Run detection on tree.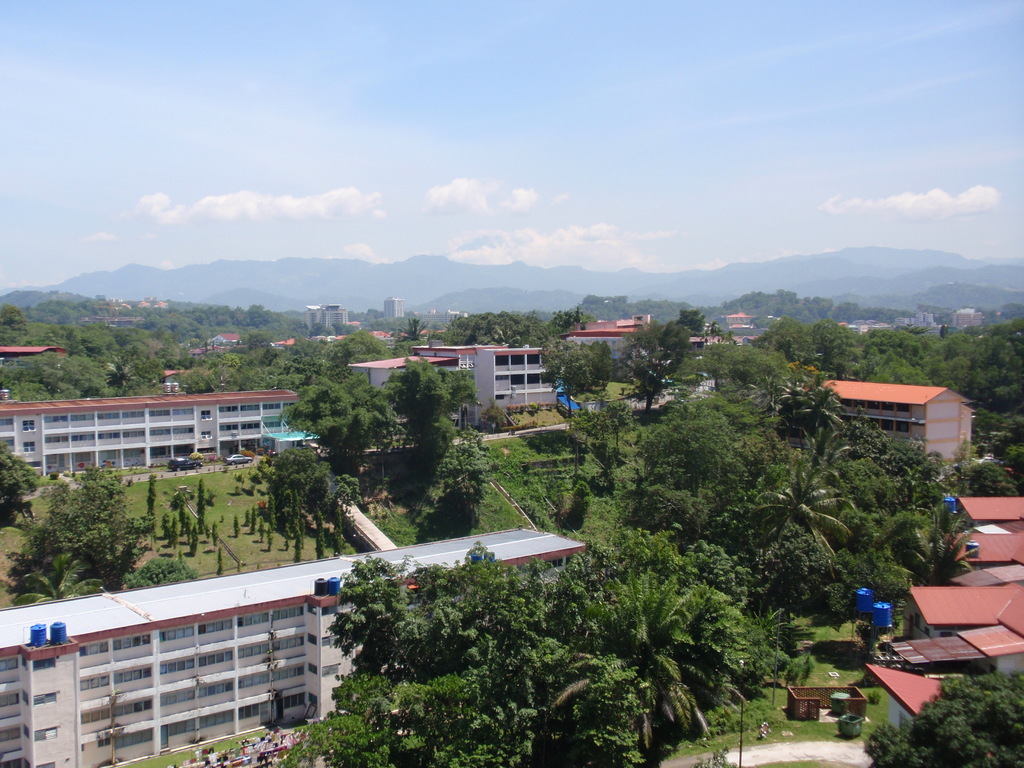
Result: 659,575,742,705.
